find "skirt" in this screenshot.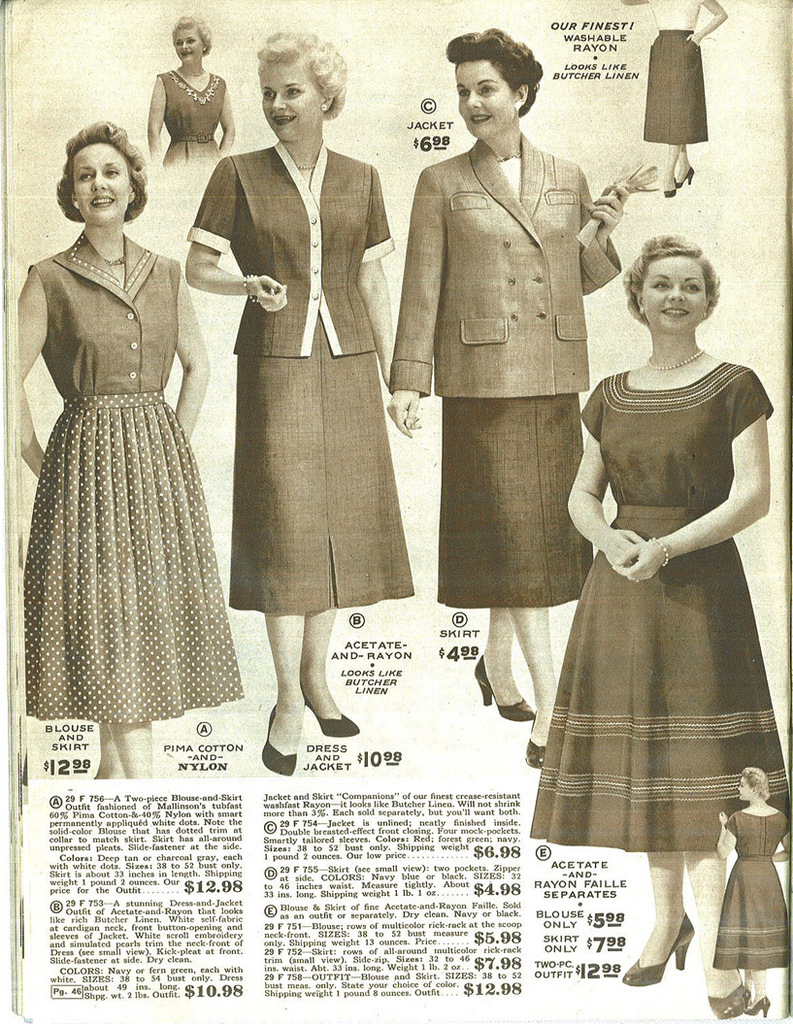
The bounding box for "skirt" is crop(441, 391, 600, 610).
